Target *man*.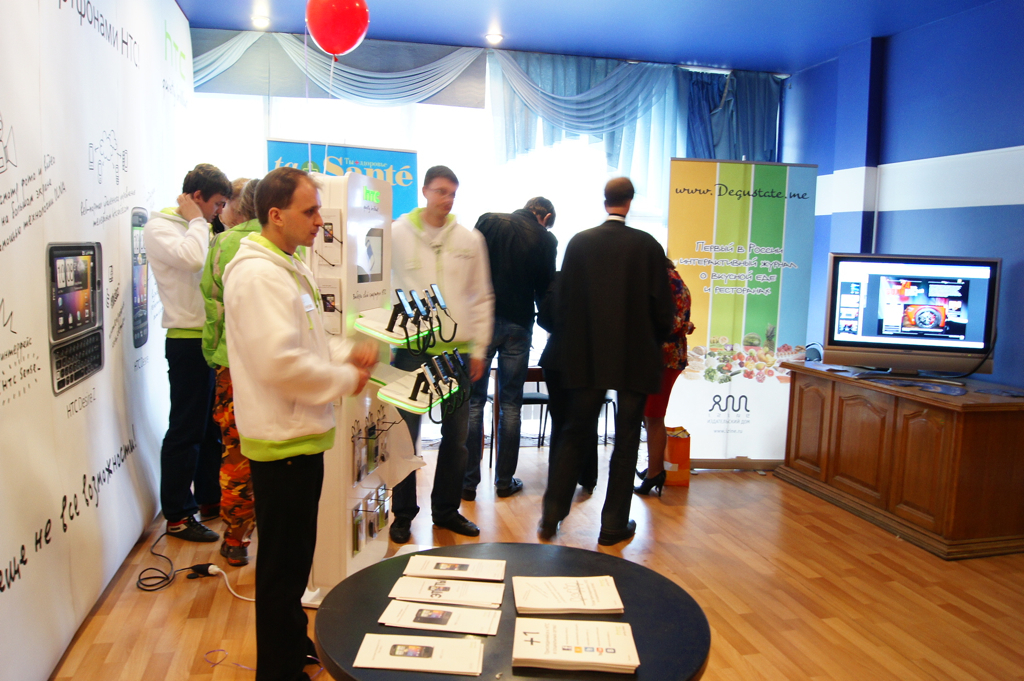
Target region: l=221, t=169, r=377, b=680.
